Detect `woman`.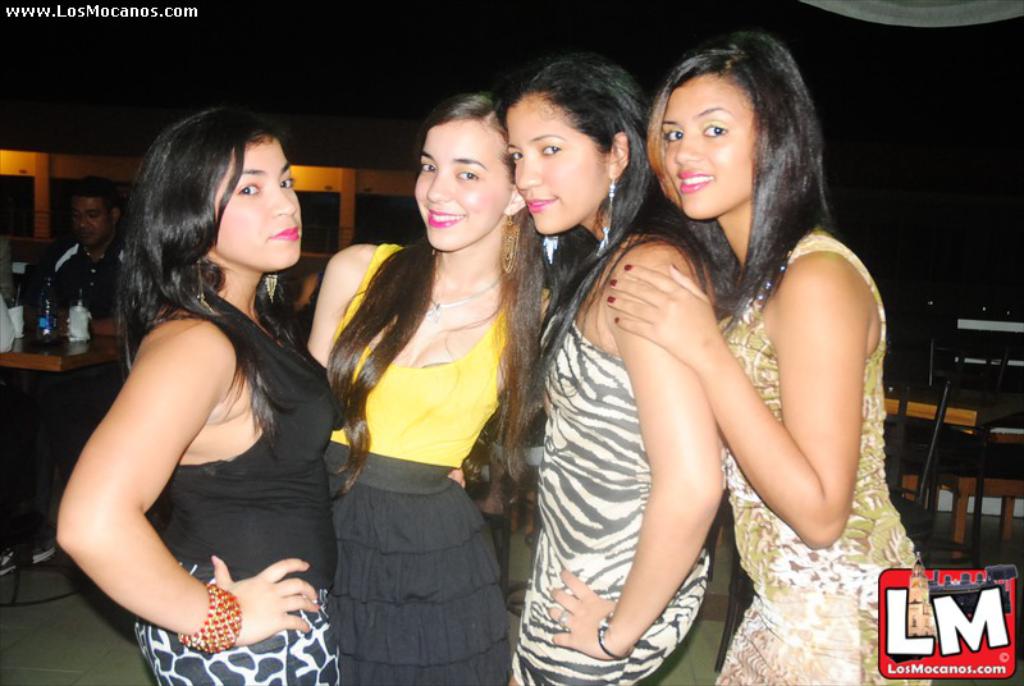
Detected at 59 108 349 685.
